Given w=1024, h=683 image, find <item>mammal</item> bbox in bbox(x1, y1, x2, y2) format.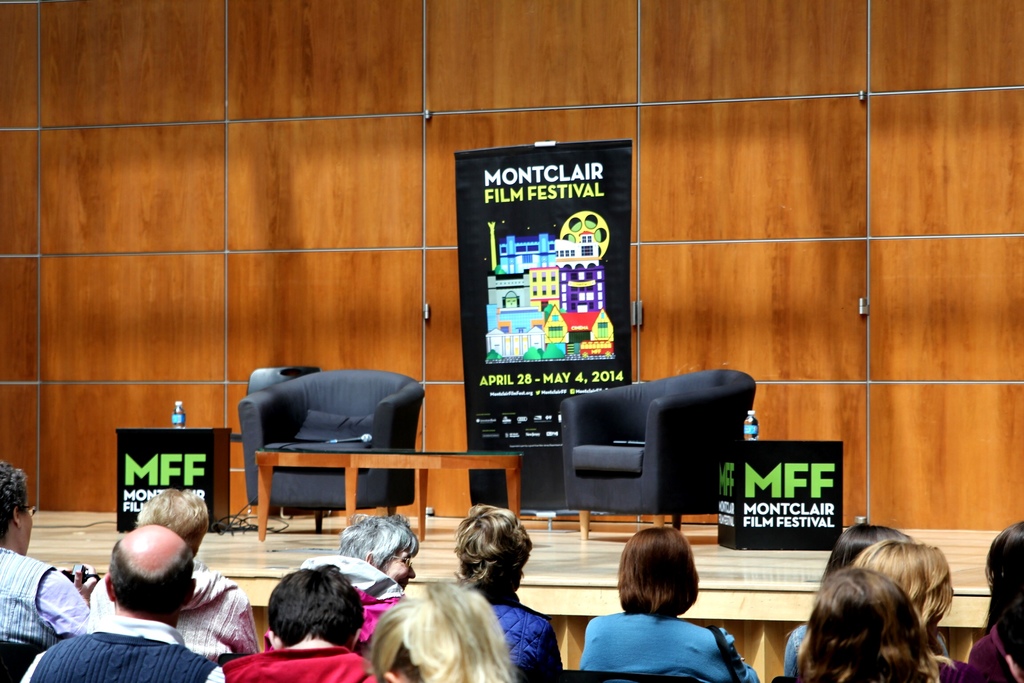
bbox(88, 488, 262, 655).
